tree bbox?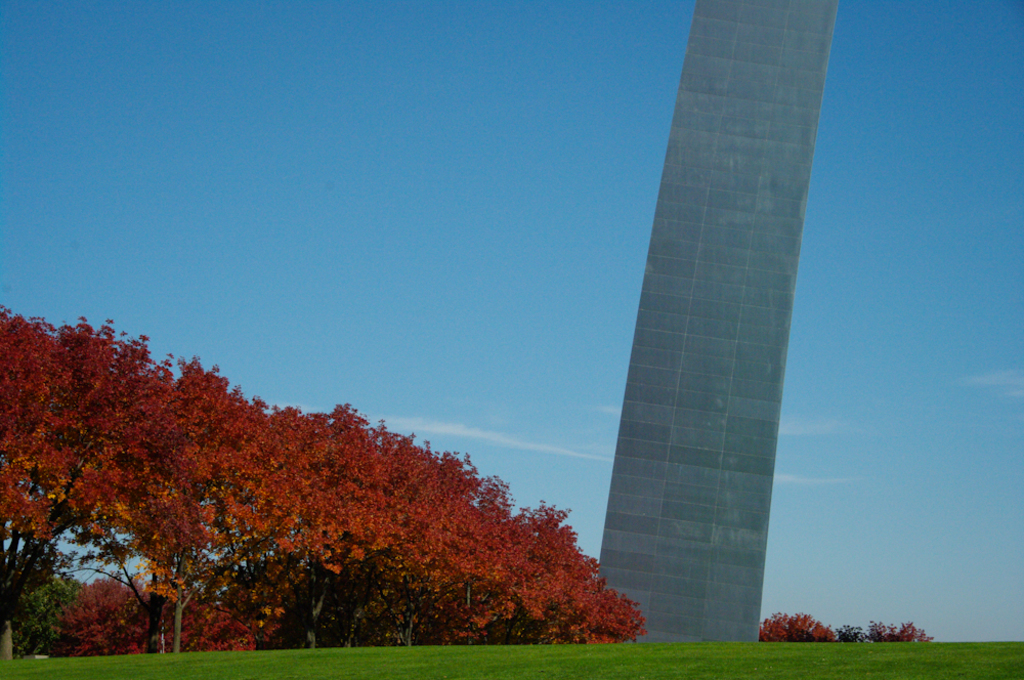
877,615,942,640
